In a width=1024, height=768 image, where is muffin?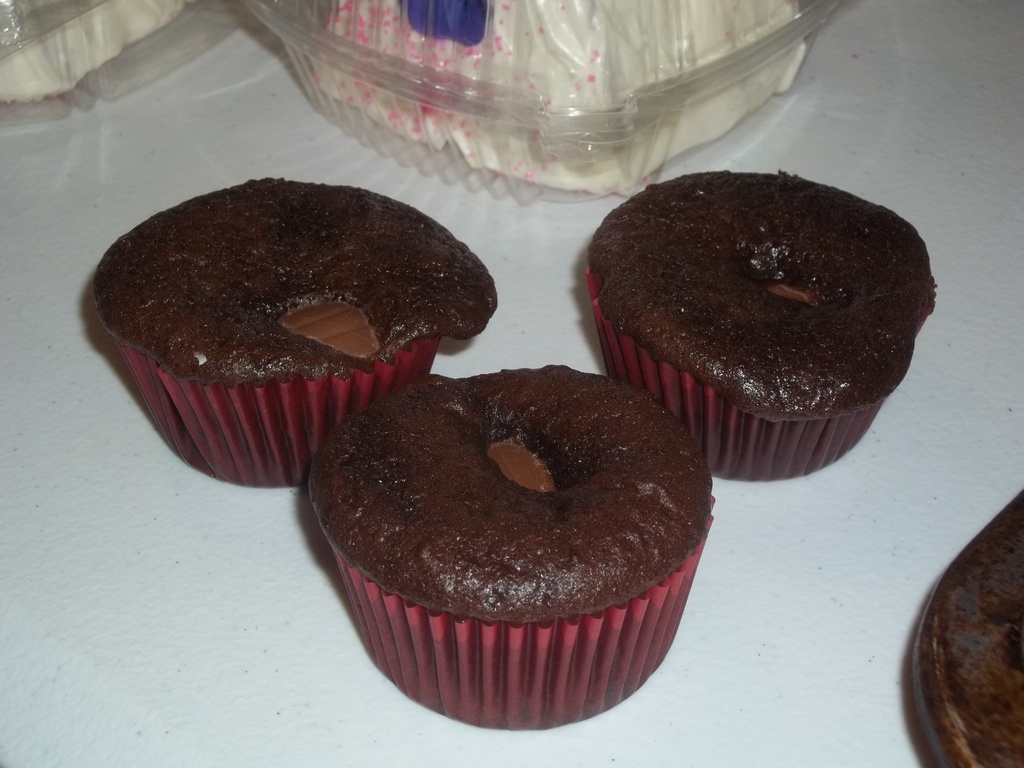
box(583, 170, 936, 481).
